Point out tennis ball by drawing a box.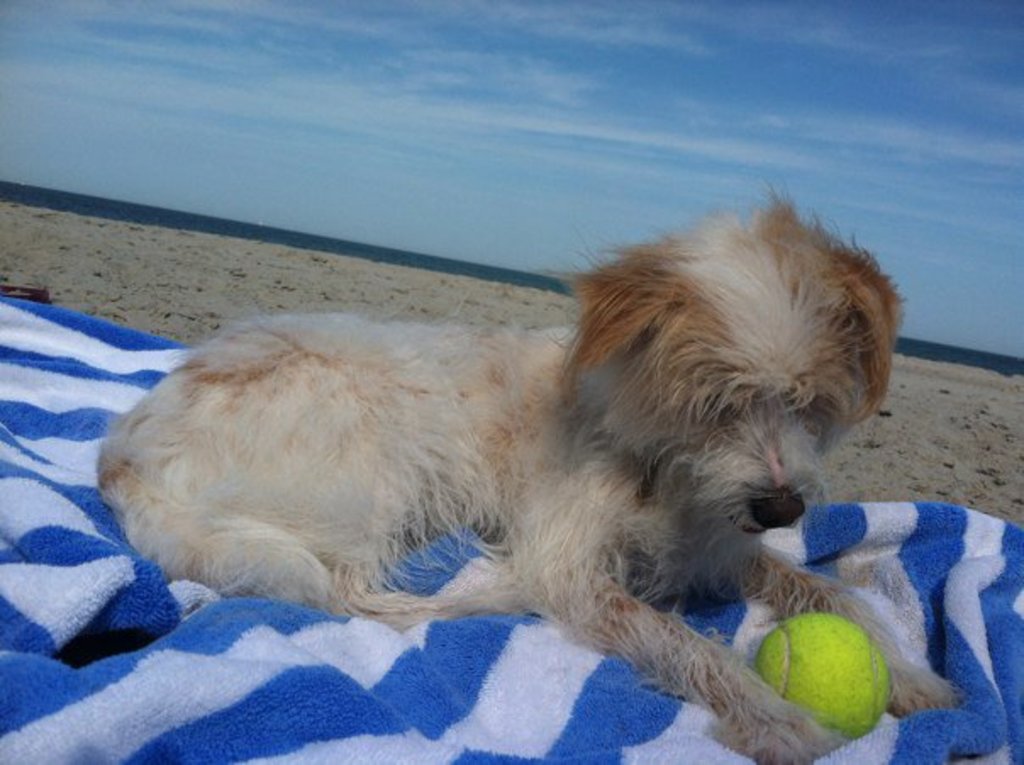
[751, 612, 893, 740].
